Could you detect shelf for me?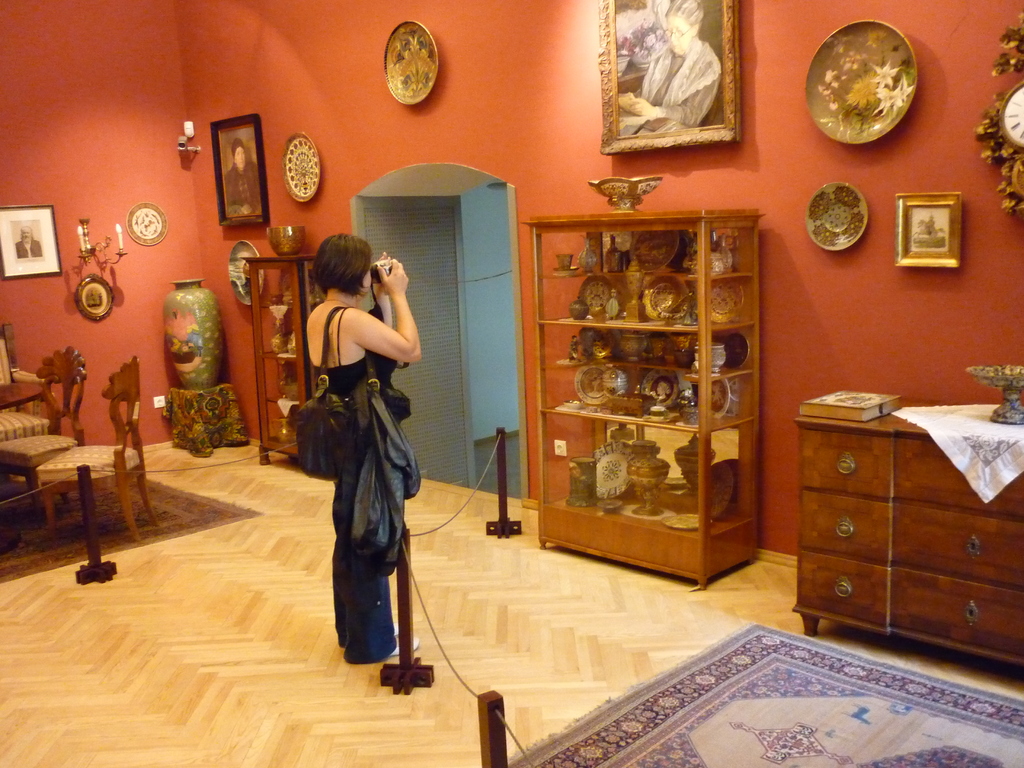
Detection result: l=232, t=250, r=329, b=474.
